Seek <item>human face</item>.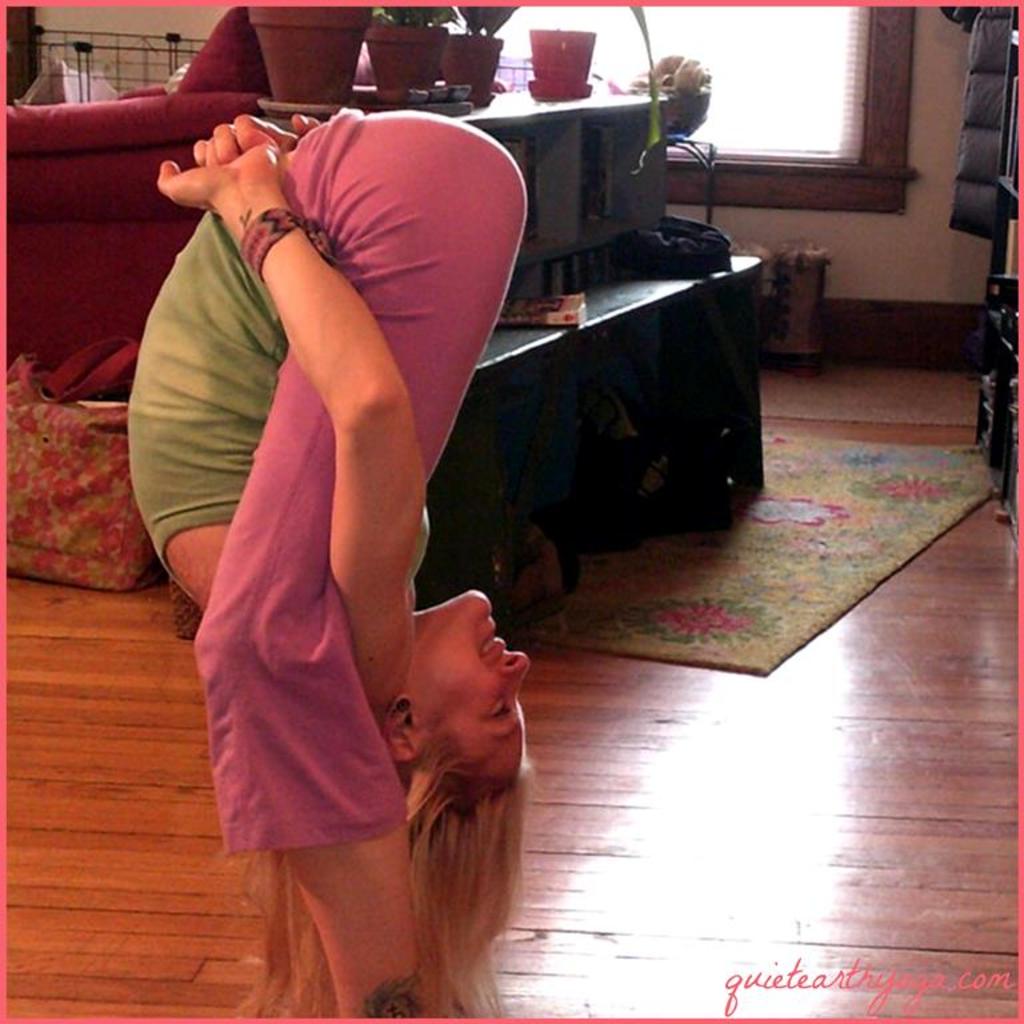
crop(416, 591, 529, 771).
